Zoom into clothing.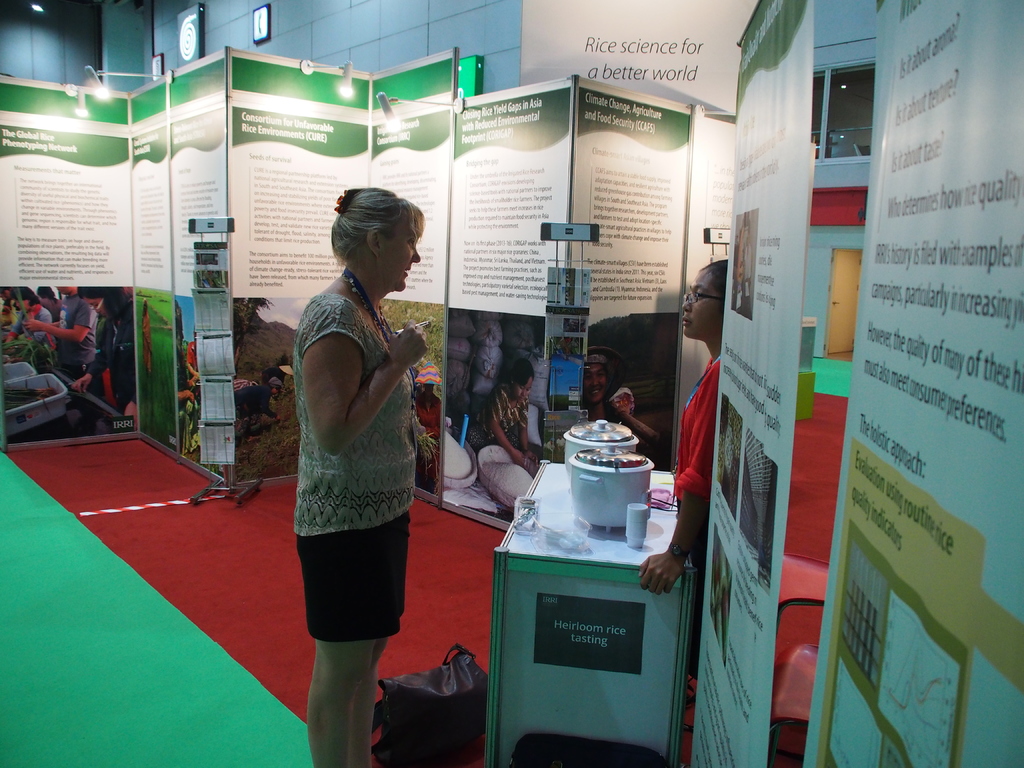
Zoom target: <box>674,352,715,513</box>.
